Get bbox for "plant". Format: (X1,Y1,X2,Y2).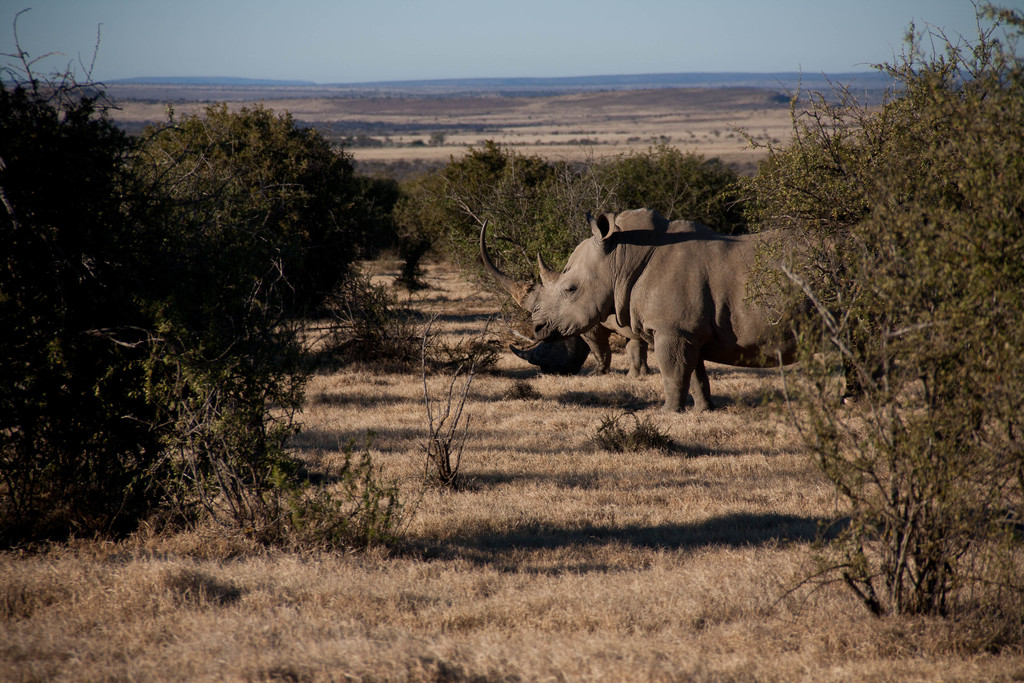
(388,145,508,270).
